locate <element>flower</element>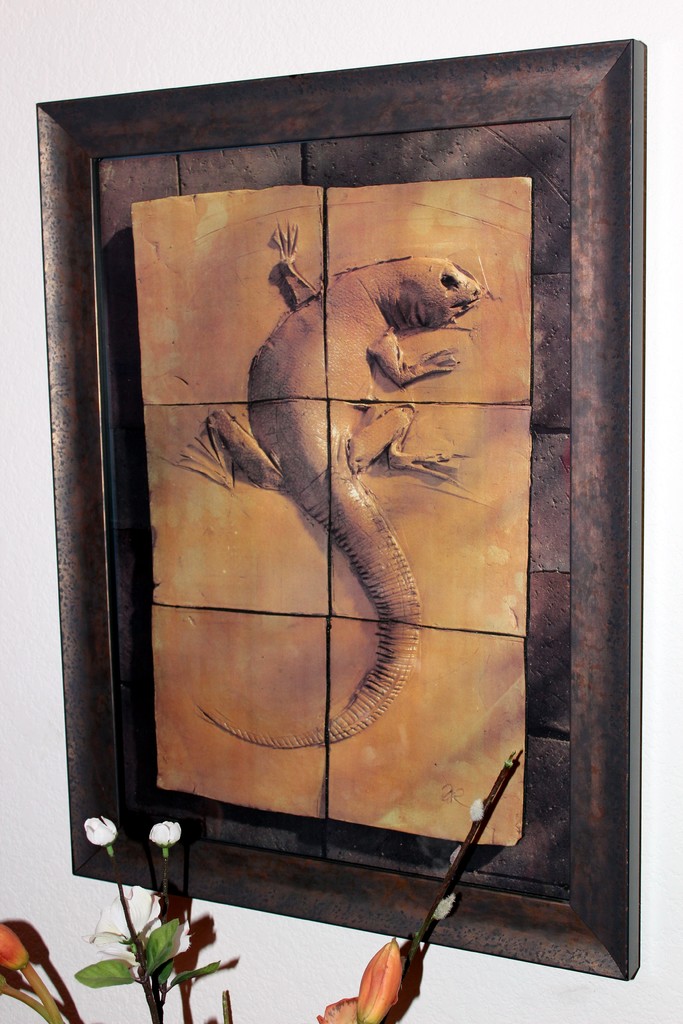
<bbox>82, 879, 194, 963</bbox>
